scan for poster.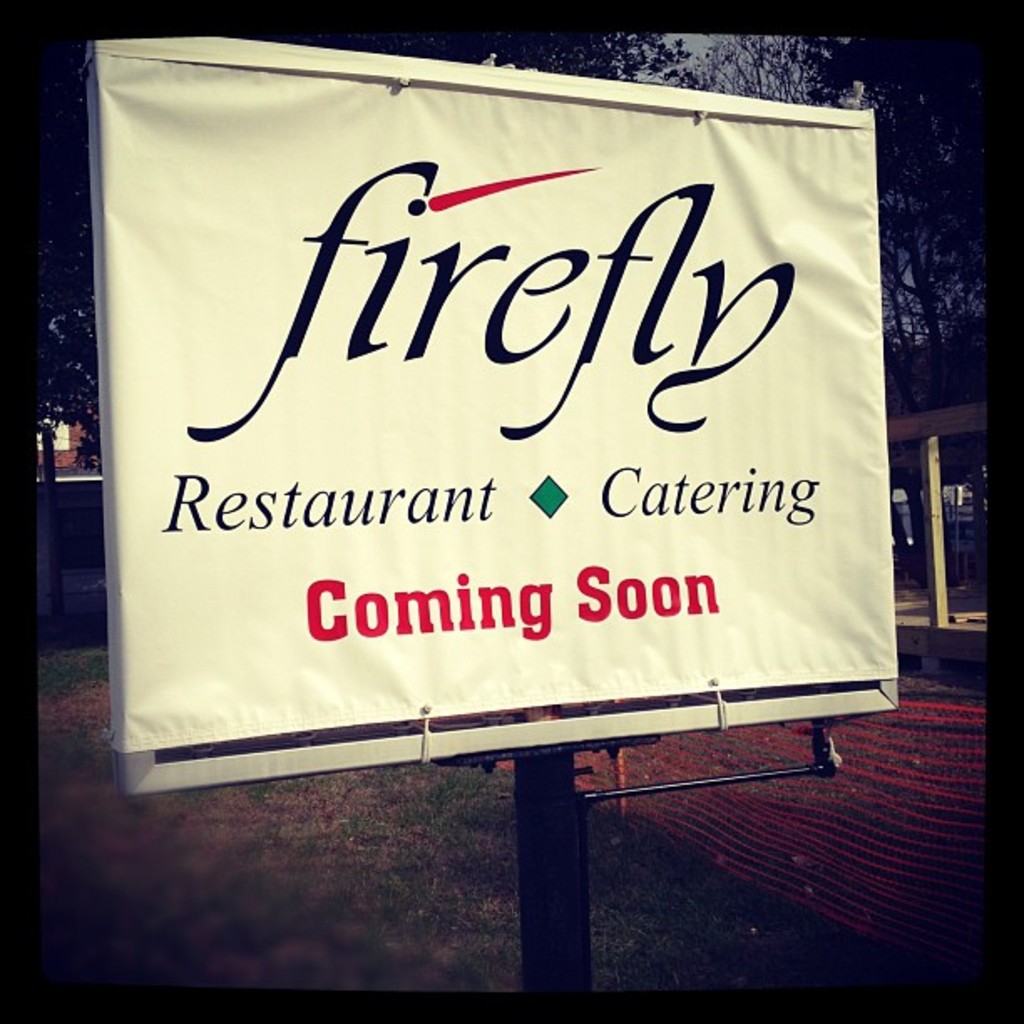
Scan result: 84,47,897,756.
